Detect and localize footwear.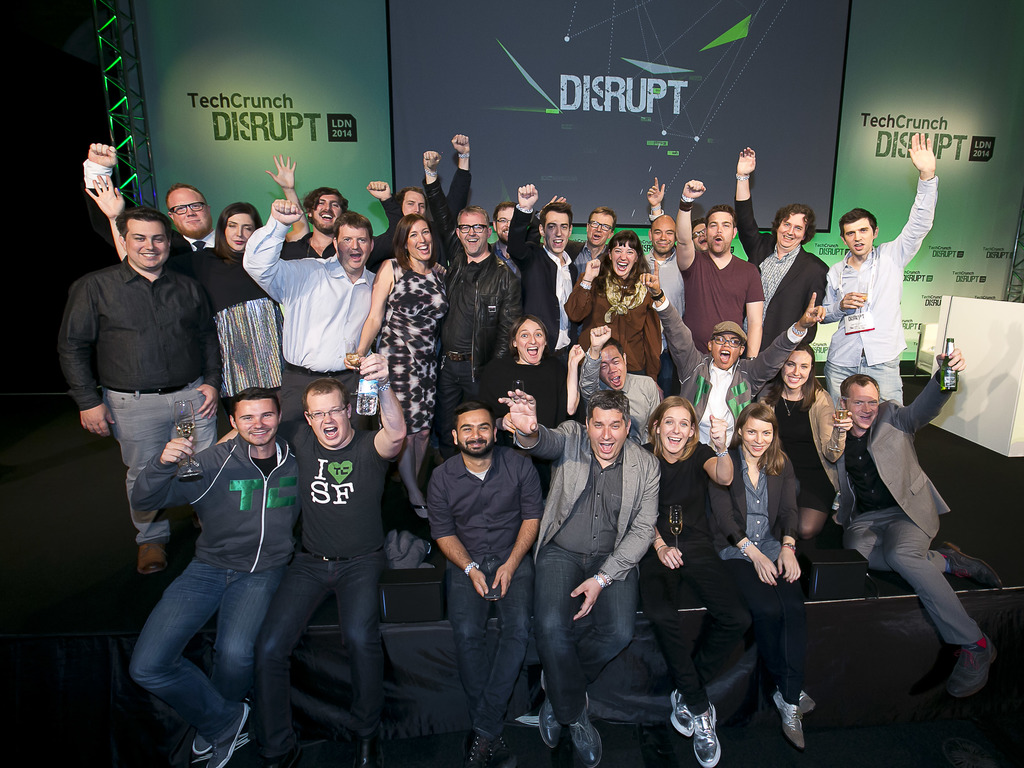
Localized at crop(348, 728, 383, 767).
